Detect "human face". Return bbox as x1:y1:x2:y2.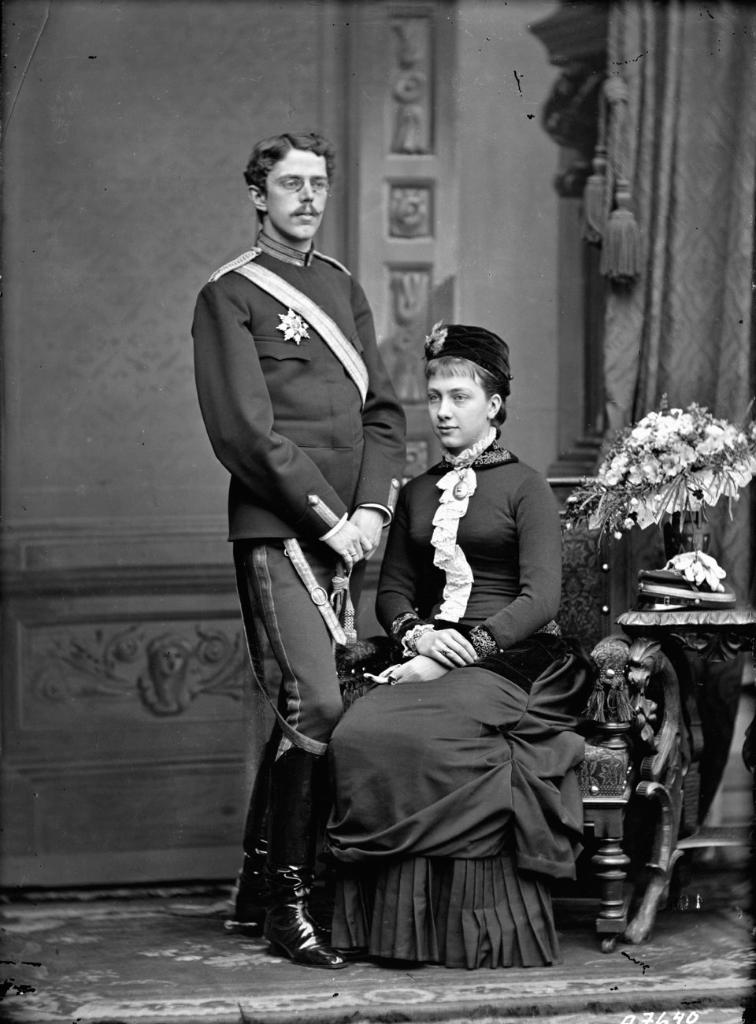
430:367:488:448.
